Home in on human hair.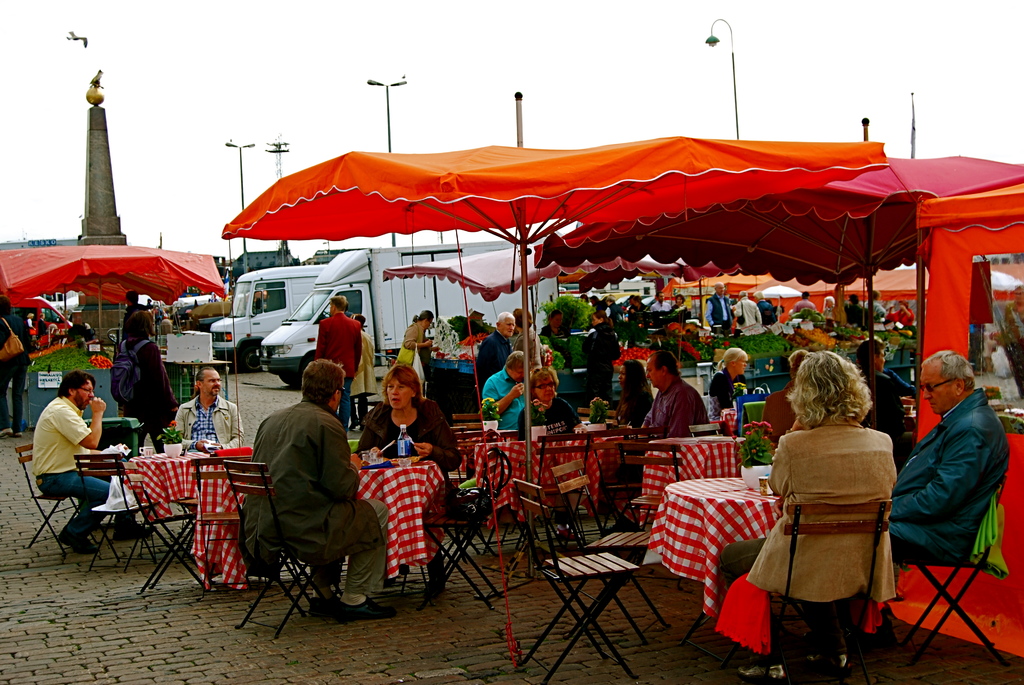
Homed in at [left=58, top=370, right=96, bottom=396].
